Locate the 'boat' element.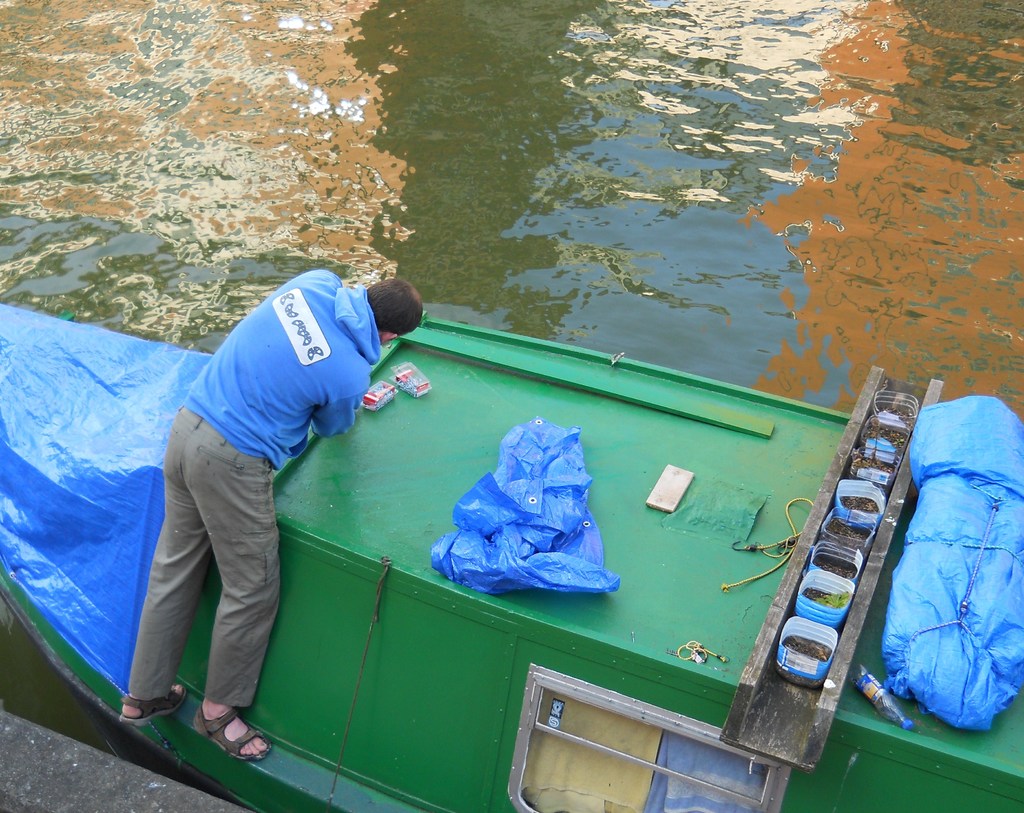
Element bbox: select_region(0, 310, 1023, 812).
